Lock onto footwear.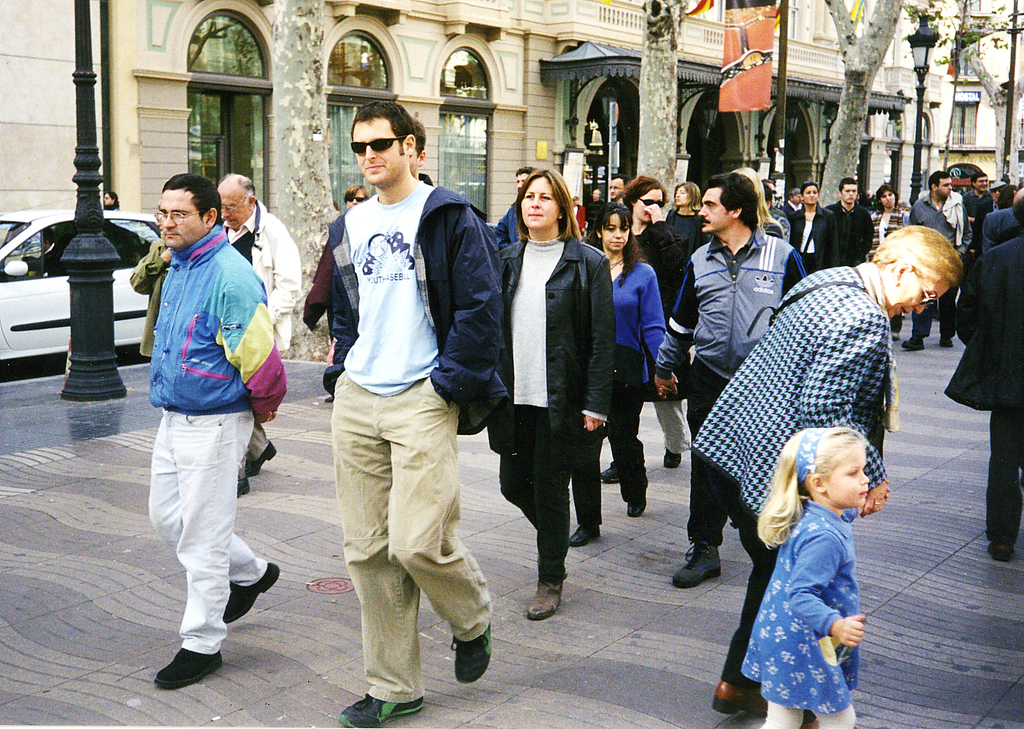
Locked: (x1=154, y1=645, x2=225, y2=690).
